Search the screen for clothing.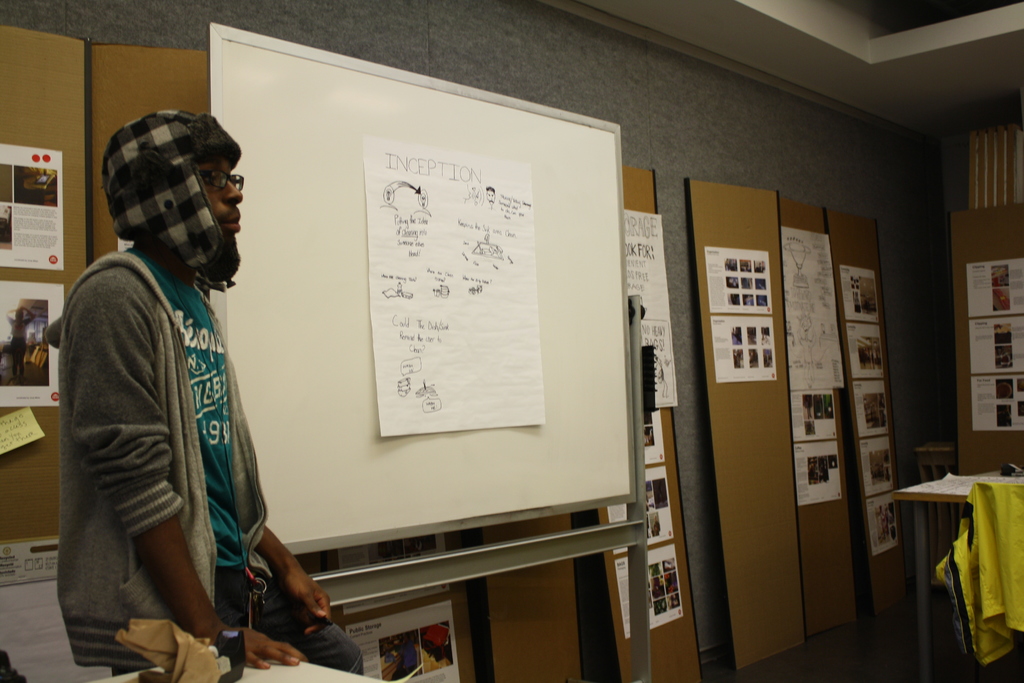
Found at 71 213 298 647.
